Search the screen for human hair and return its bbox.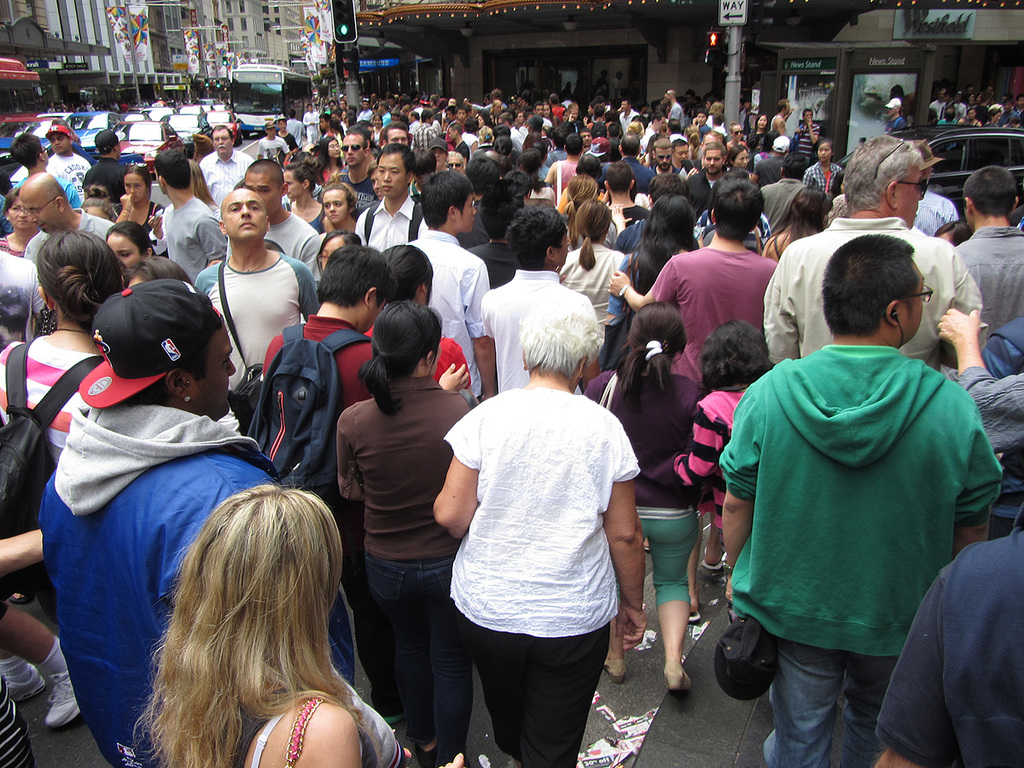
Found: [188,159,218,207].
